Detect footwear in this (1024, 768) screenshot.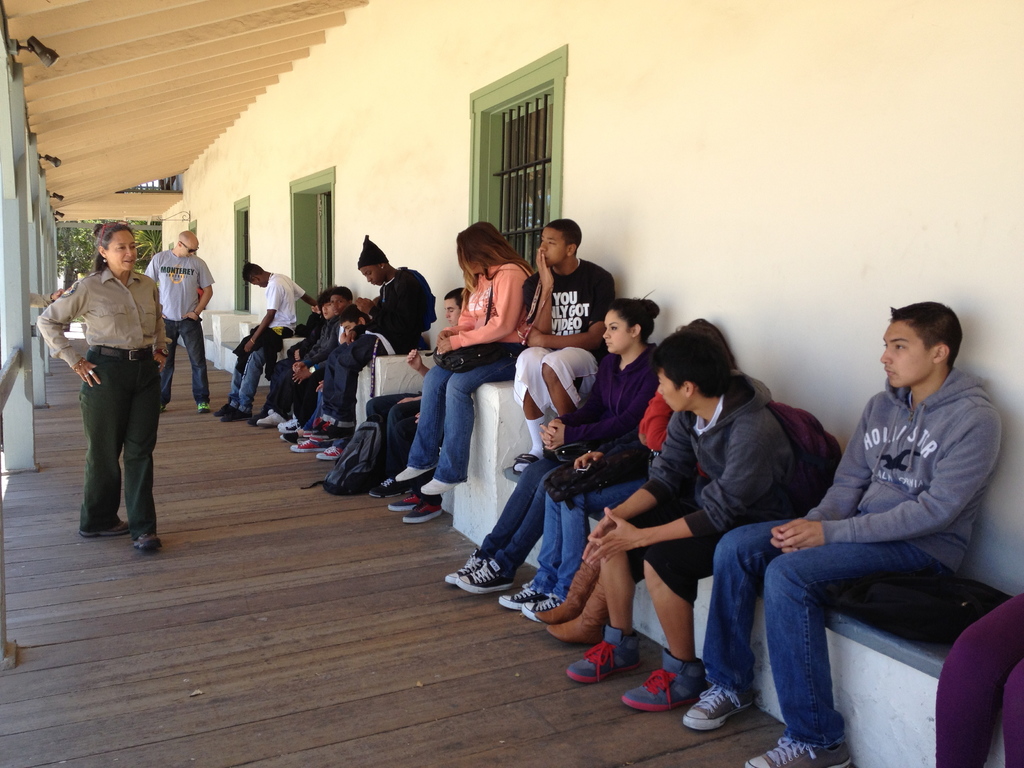
Detection: bbox(564, 625, 644, 684).
